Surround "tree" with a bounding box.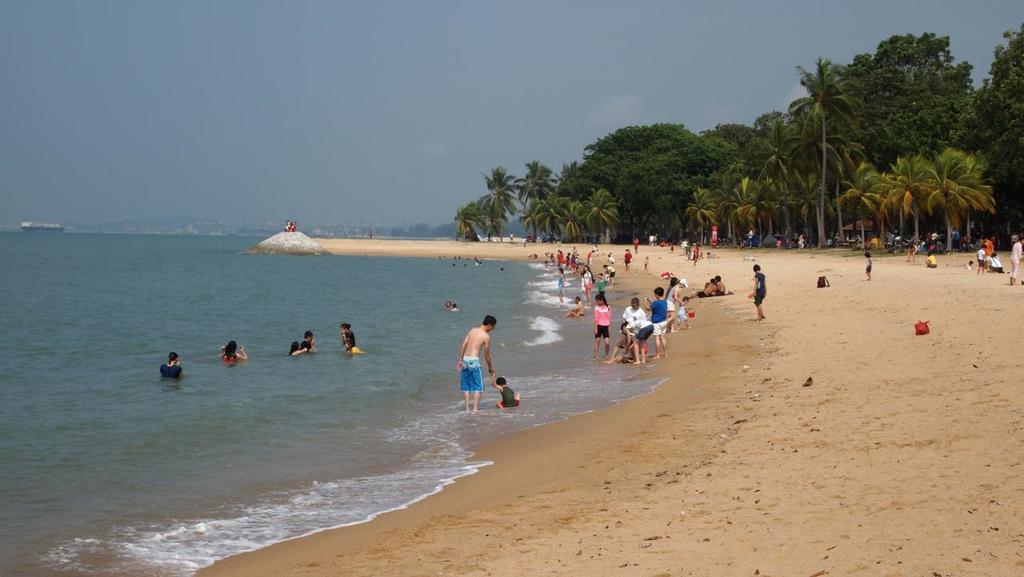
(842,158,889,246).
